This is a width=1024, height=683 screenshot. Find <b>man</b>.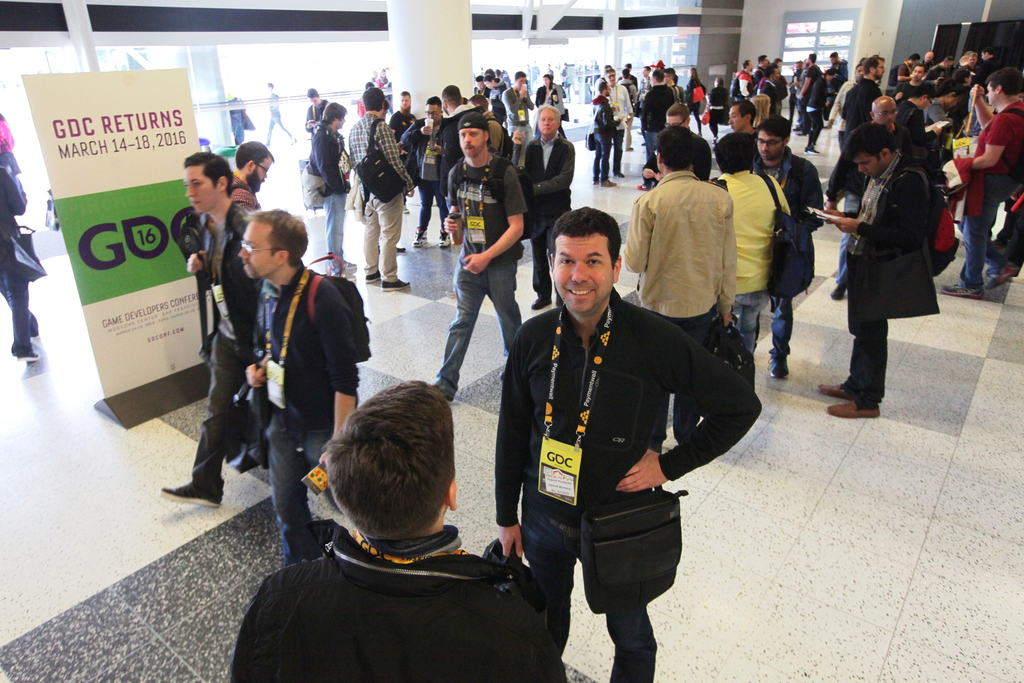
Bounding box: bbox=(160, 158, 296, 511).
